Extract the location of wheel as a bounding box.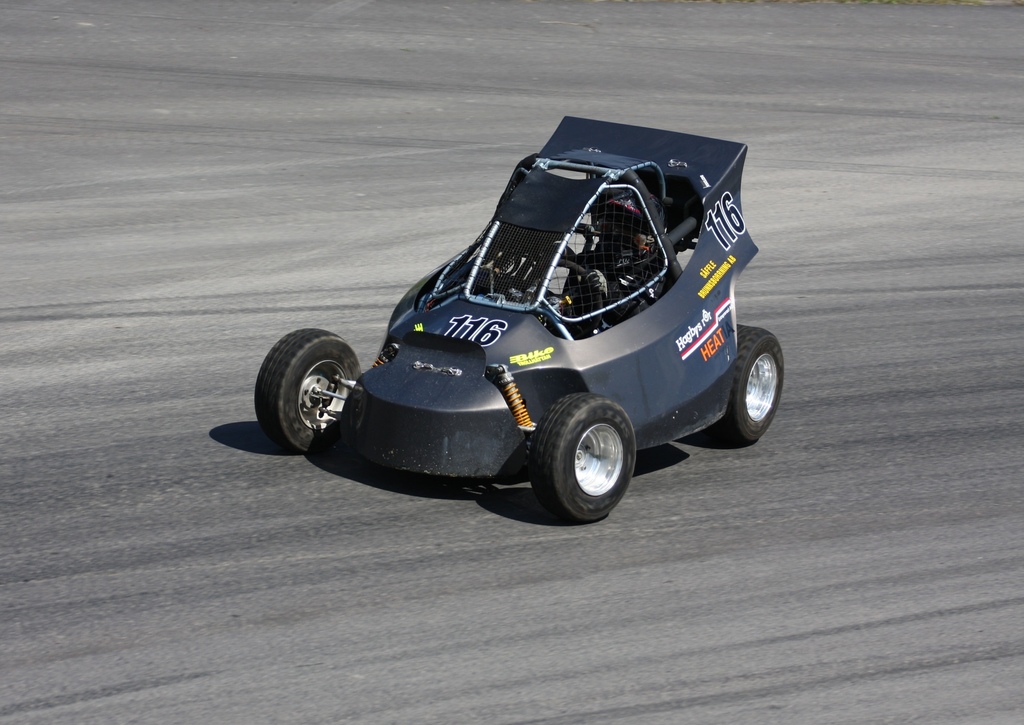
{"x1": 708, "y1": 320, "x2": 794, "y2": 446}.
